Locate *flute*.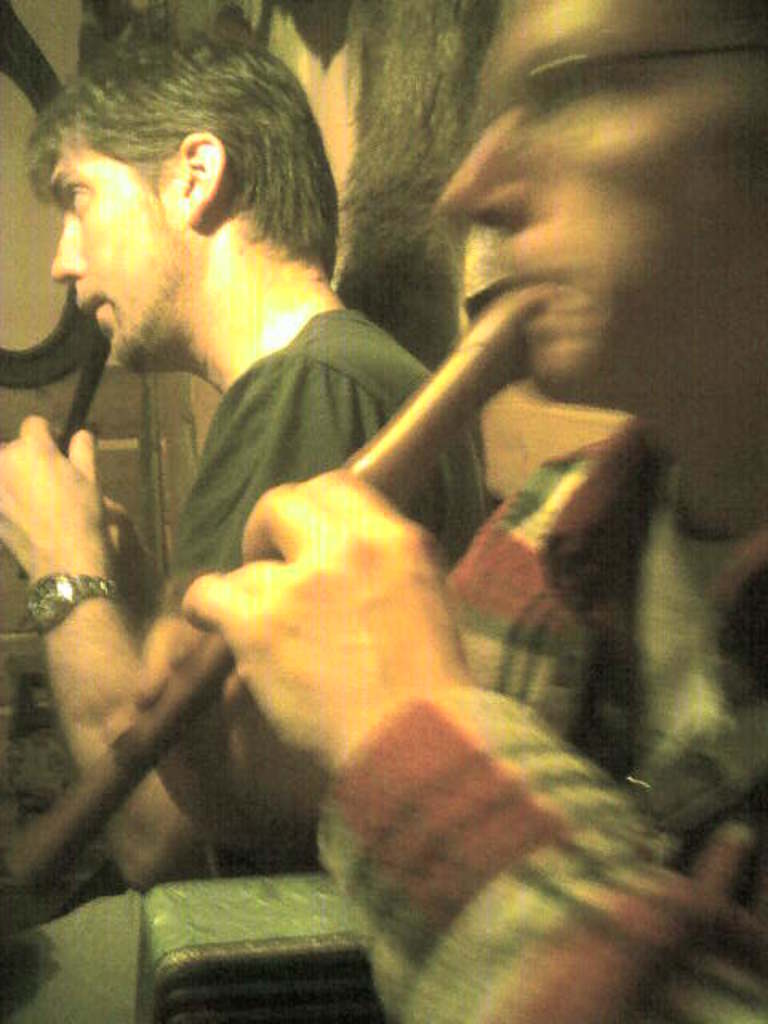
Bounding box: {"left": 3, "top": 288, "right": 531, "bottom": 898}.
